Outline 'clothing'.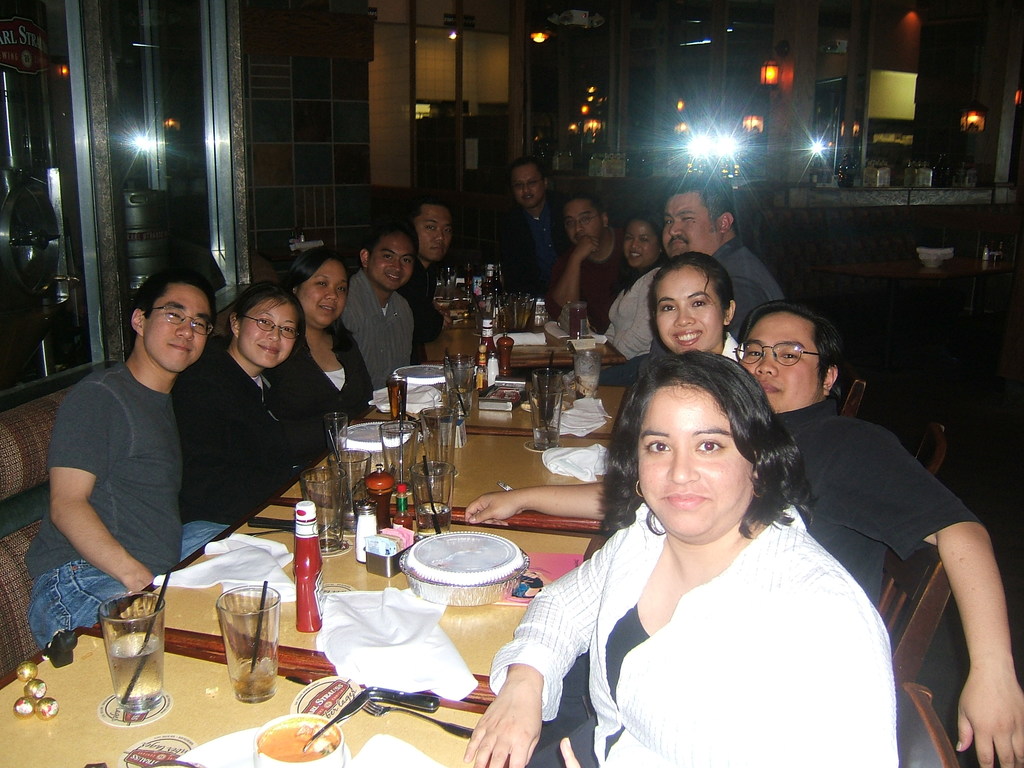
Outline: l=337, t=270, r=417, b=394.
